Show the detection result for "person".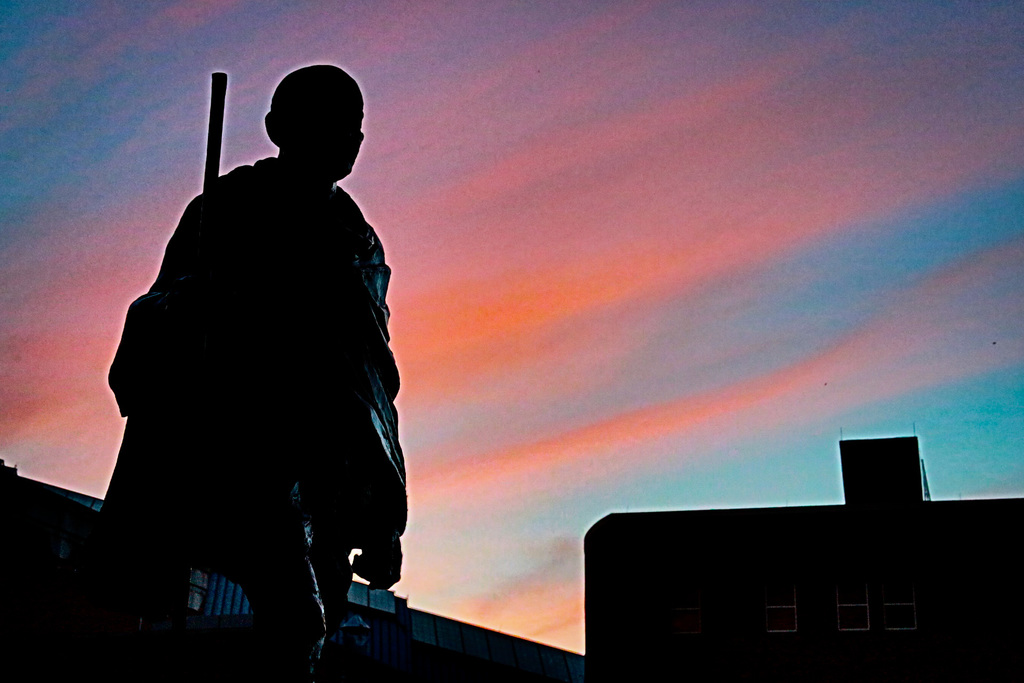
Rect(100, 55, 420, 655).
